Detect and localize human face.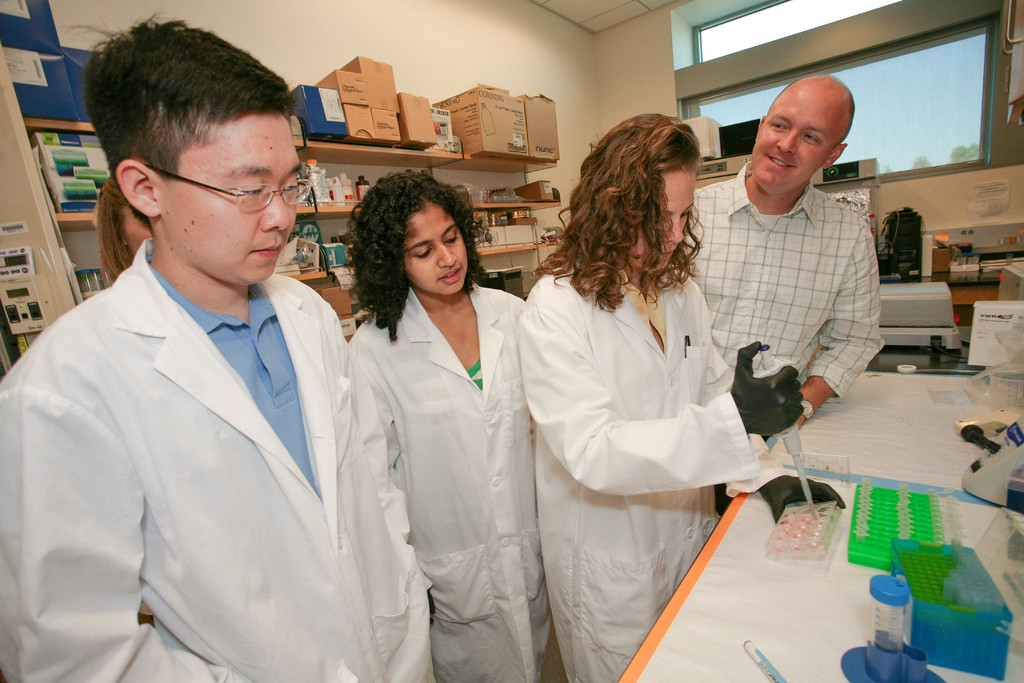
Localized at region(636, 173, 694, 278).
